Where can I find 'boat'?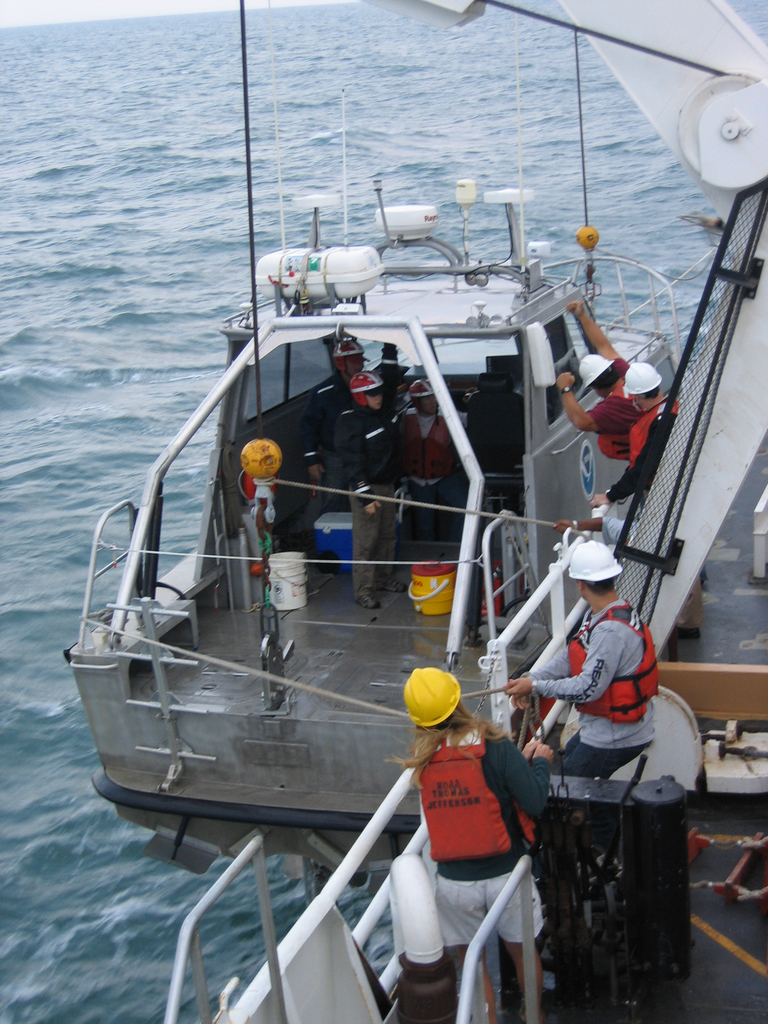
You can find it at x1=63 y1=0 x2=684 y2=904.
